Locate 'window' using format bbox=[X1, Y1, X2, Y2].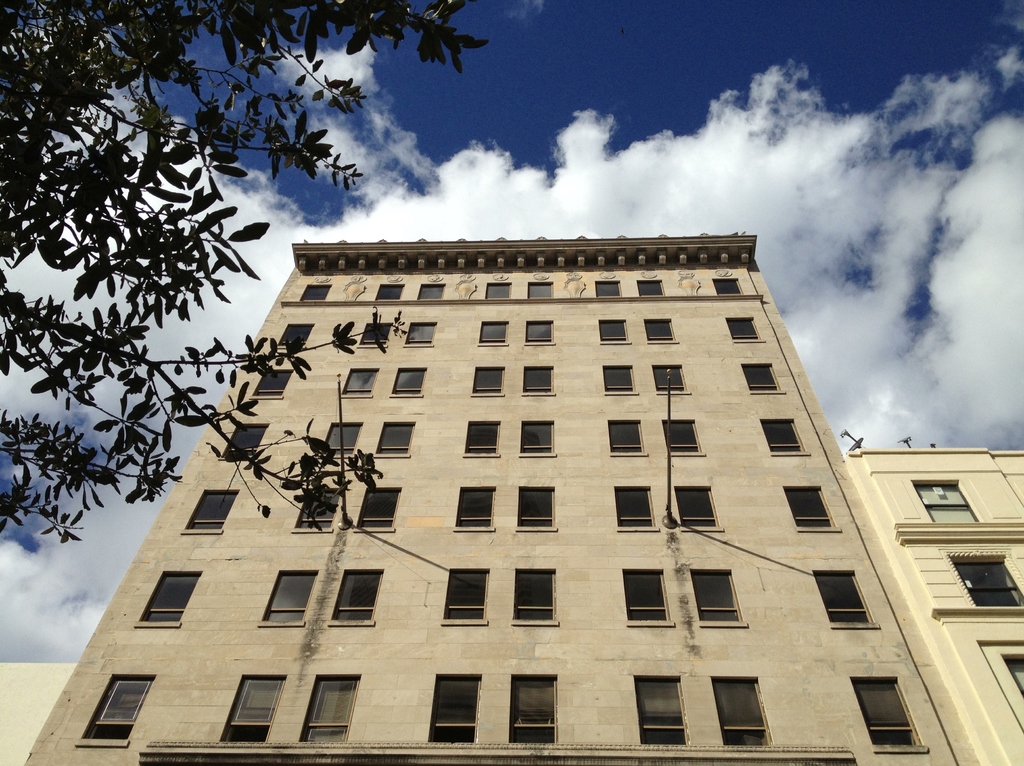
bbox=[849, 675, 928, 753].
